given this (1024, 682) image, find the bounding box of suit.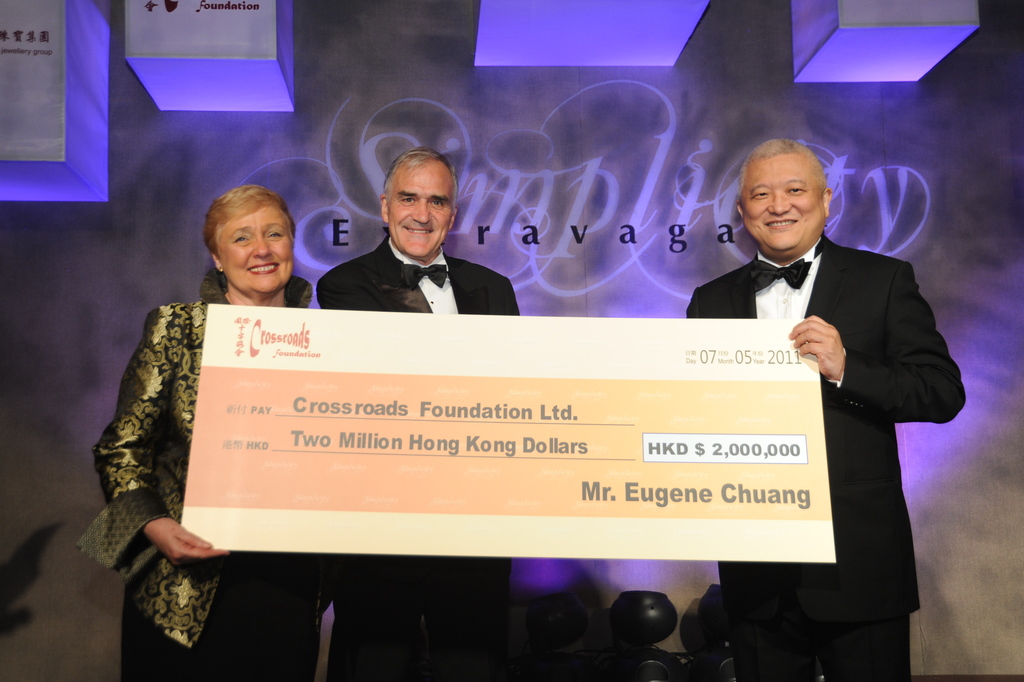
region(317, 232, 519, 681).
